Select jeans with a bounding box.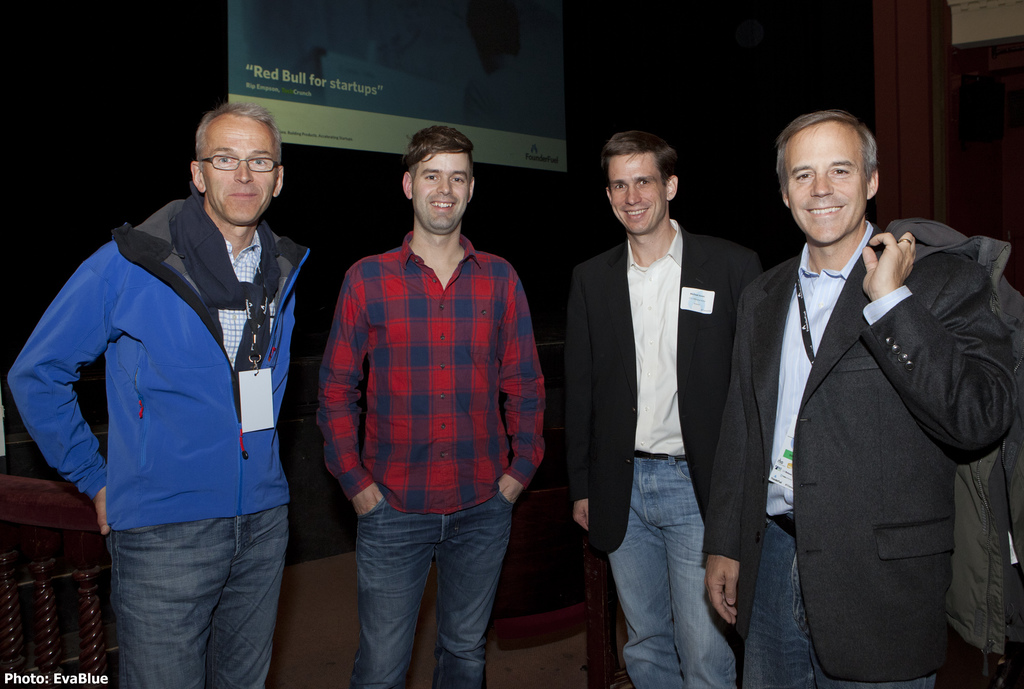
bbox=[595, 457, 733, 688].
